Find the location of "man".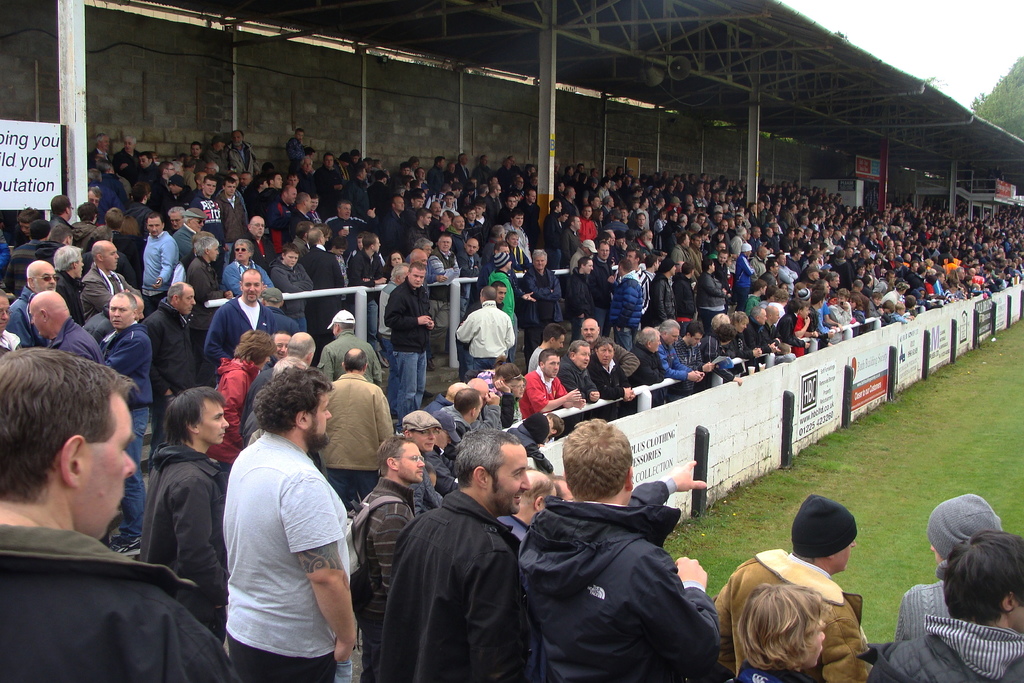
Location: select_region(52, 245, 85, 332).
